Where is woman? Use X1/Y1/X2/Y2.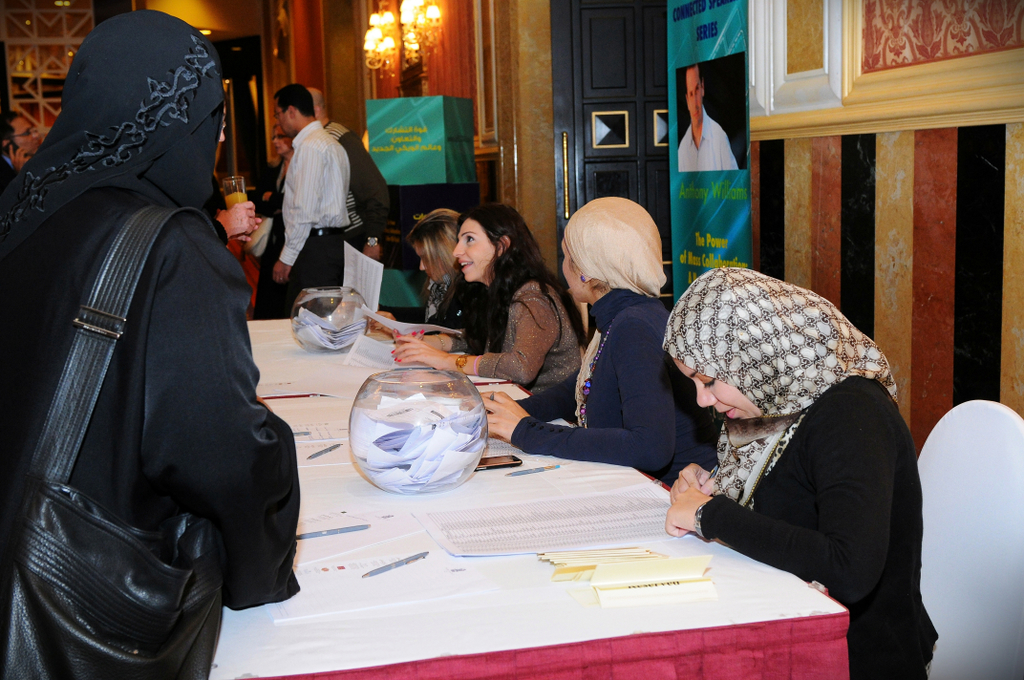
0/11/302/679.
